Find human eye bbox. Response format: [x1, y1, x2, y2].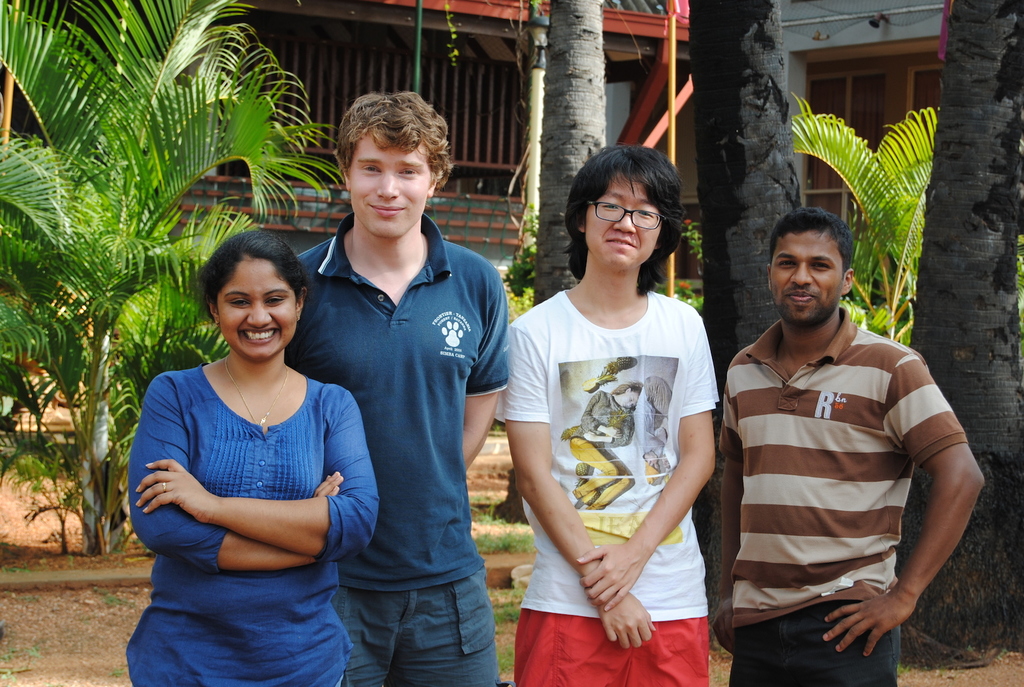
[631, 202, 659, 221].
